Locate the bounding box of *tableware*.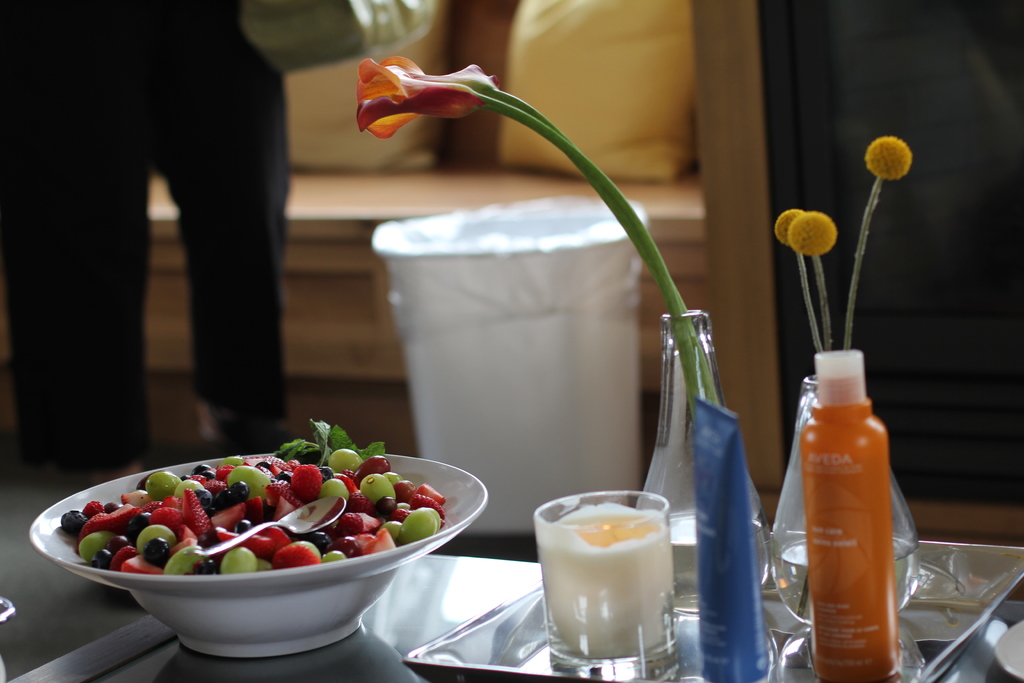
Bounding box: locate(51, 438, 477, 654).
